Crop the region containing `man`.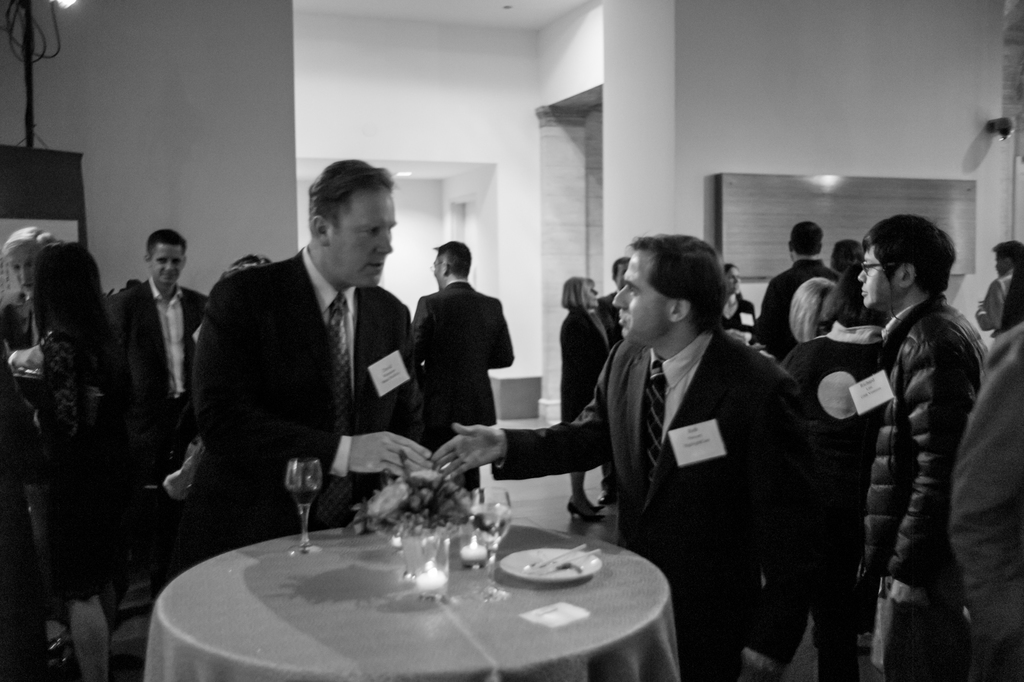
Crop region: x1=434, y1=231, x2=840, y2=681.
